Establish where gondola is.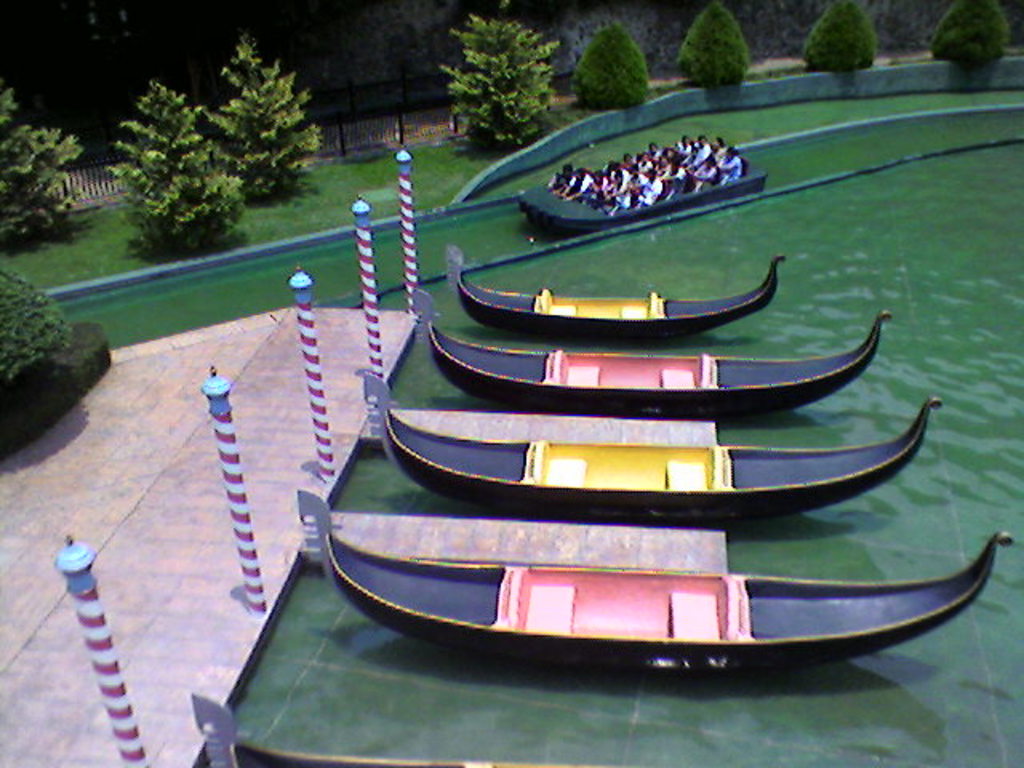
Established at (355, 362, 942, 517).
